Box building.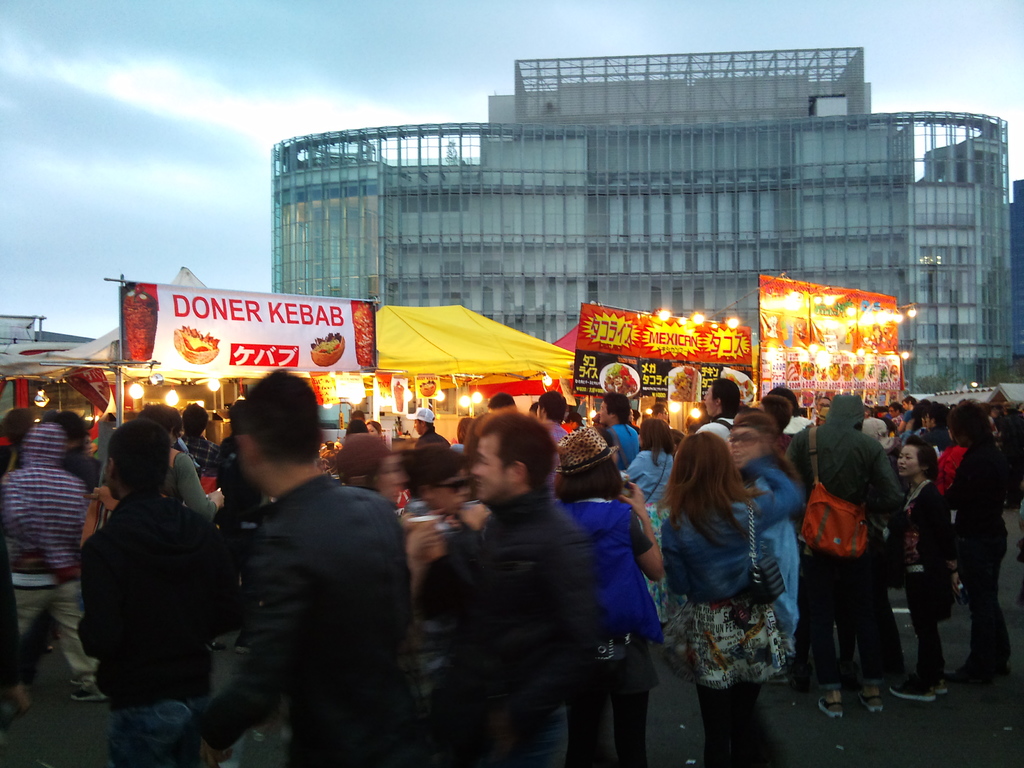
bbox=(268, 51, 1023, 406).
